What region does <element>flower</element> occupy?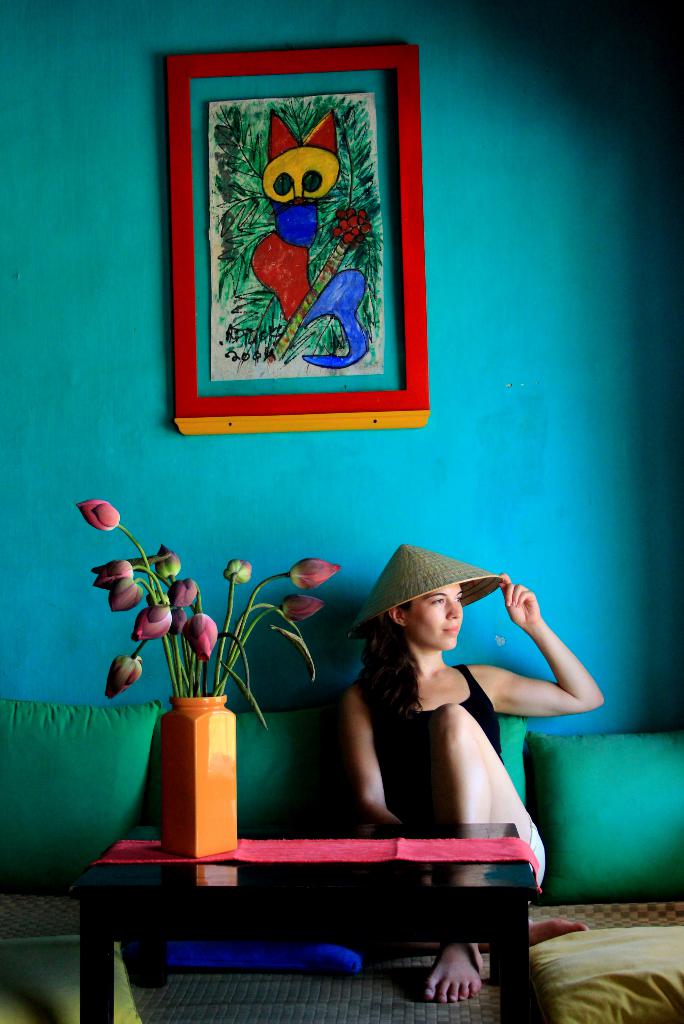
[left=108, top=578, right=143, bottom=612].
